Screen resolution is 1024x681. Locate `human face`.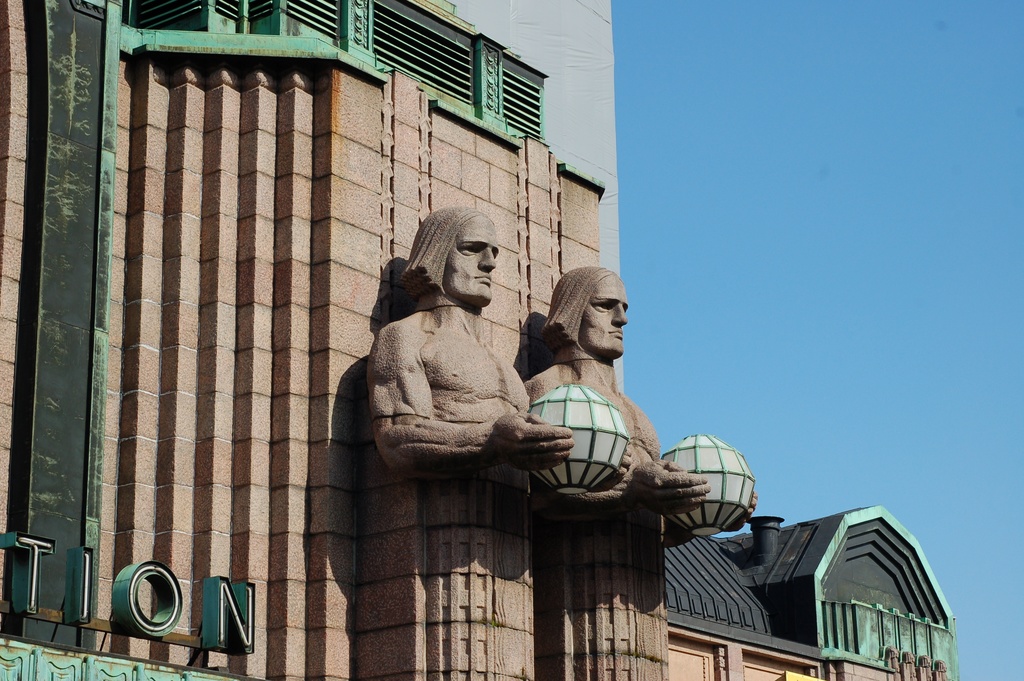
<region>442, 206, 493, 309</region>.
